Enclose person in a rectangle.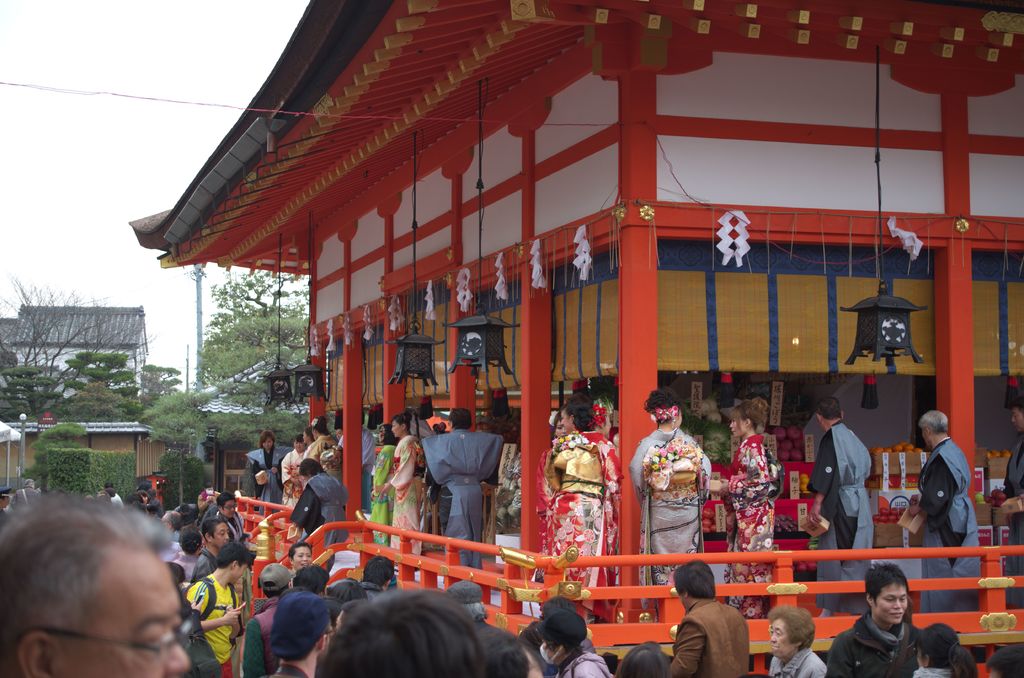
{"left": 767, "top": 607, "right": 824, "bottom": 677}.
